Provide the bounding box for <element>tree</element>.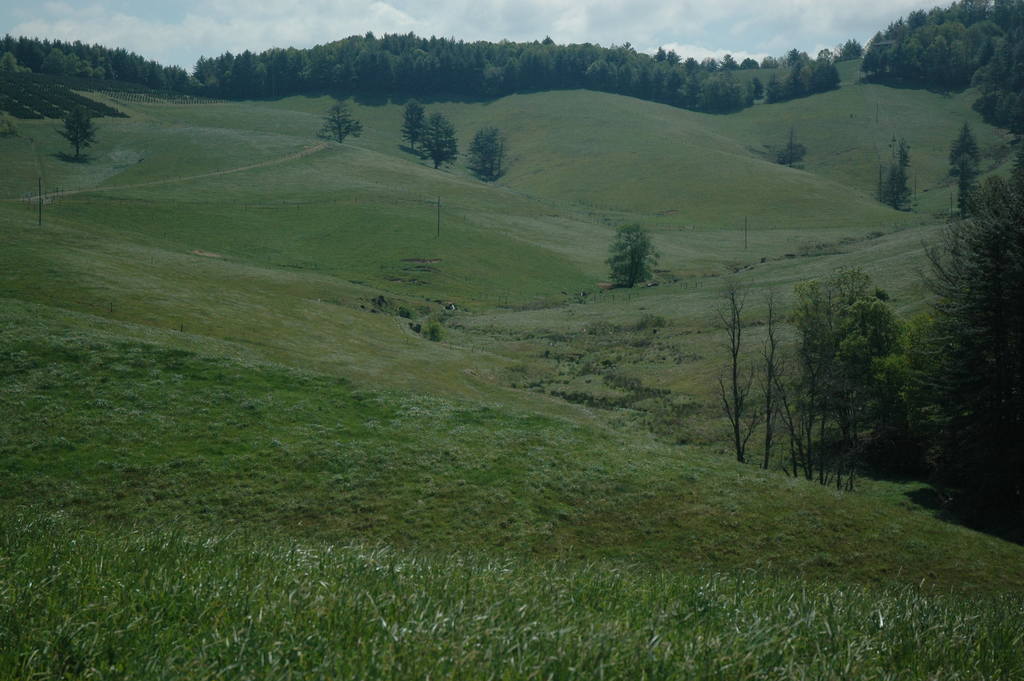
<bbox>598, 219, 665, 284</bbox>.
